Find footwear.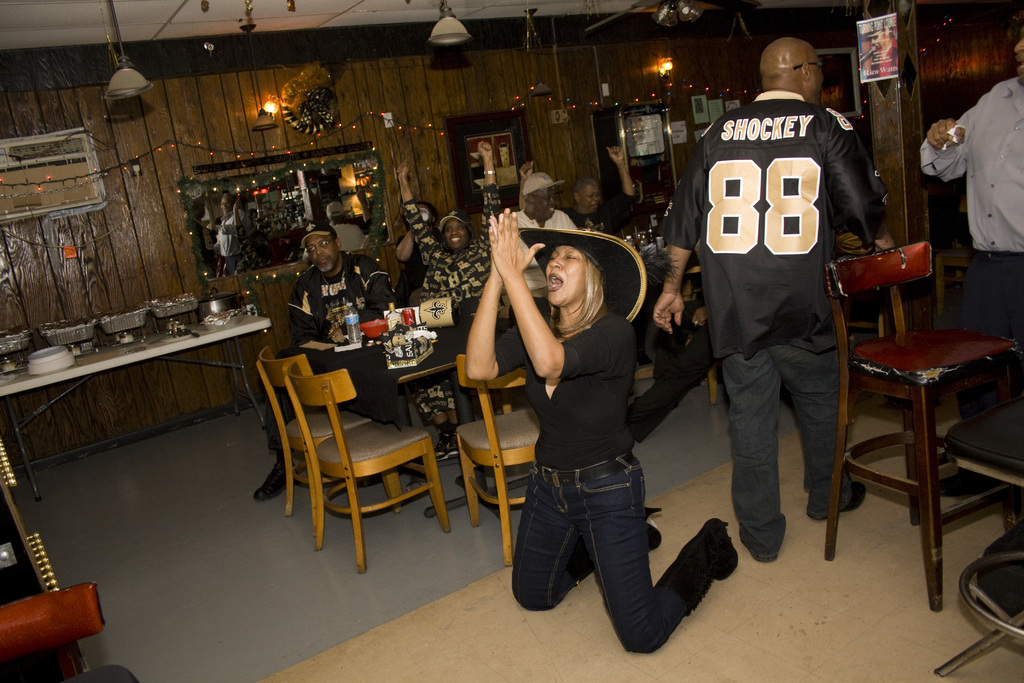
809:483:861:520.
